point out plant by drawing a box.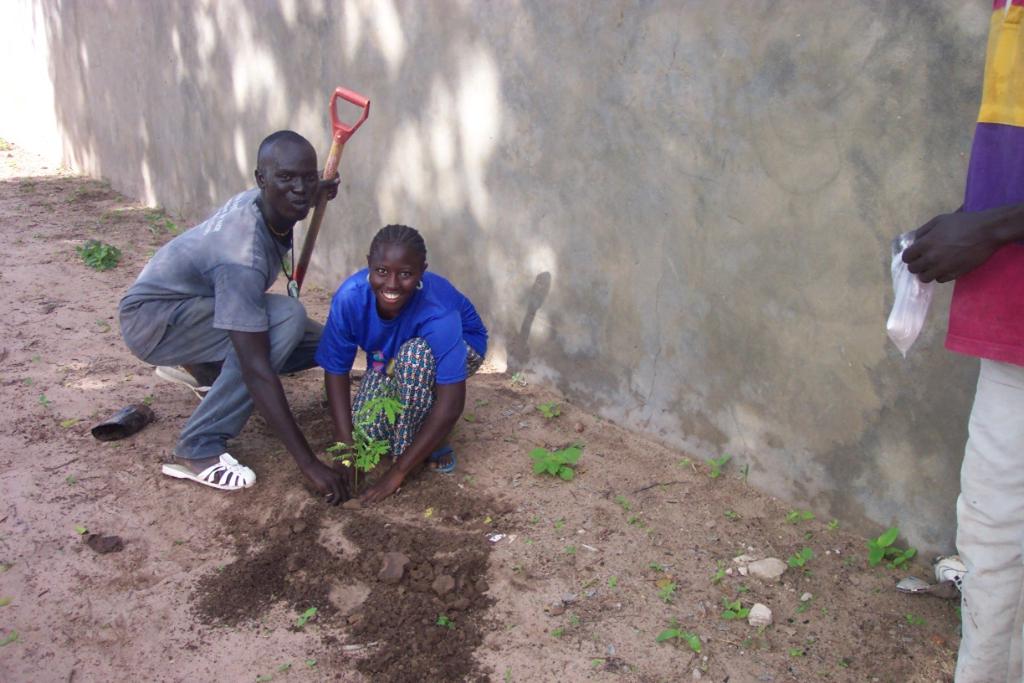
pyautogui.locateOnScreen(115, 193, 125, 203).
